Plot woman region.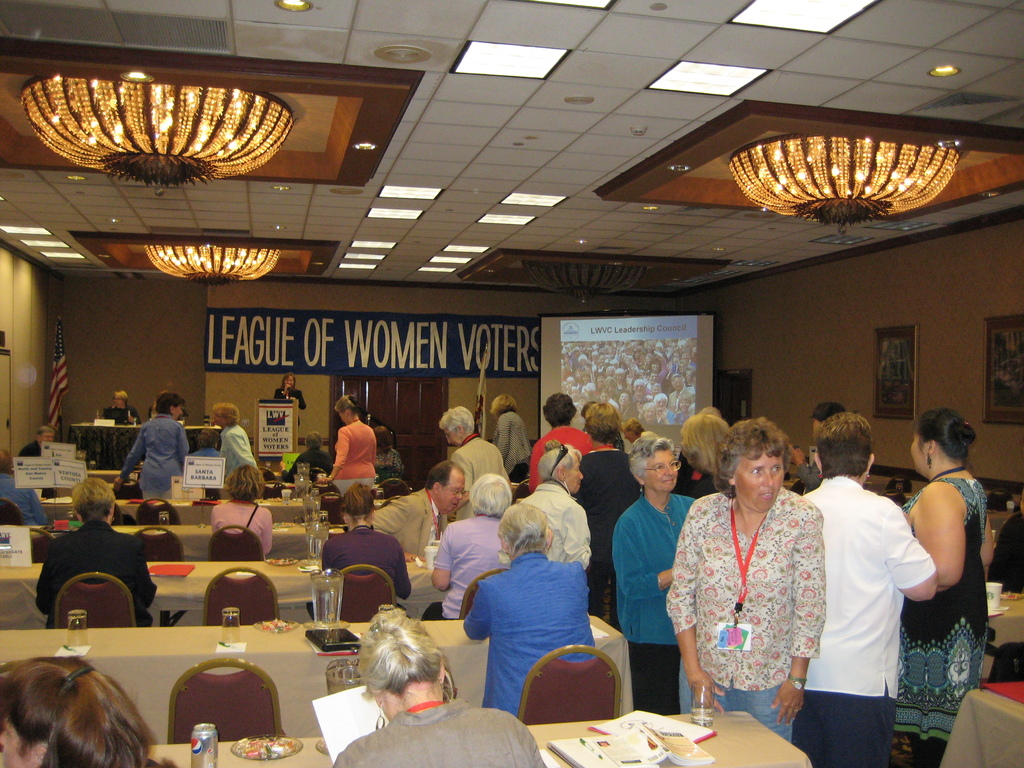
Plotted at bbox(371, 424, 403, 484).
